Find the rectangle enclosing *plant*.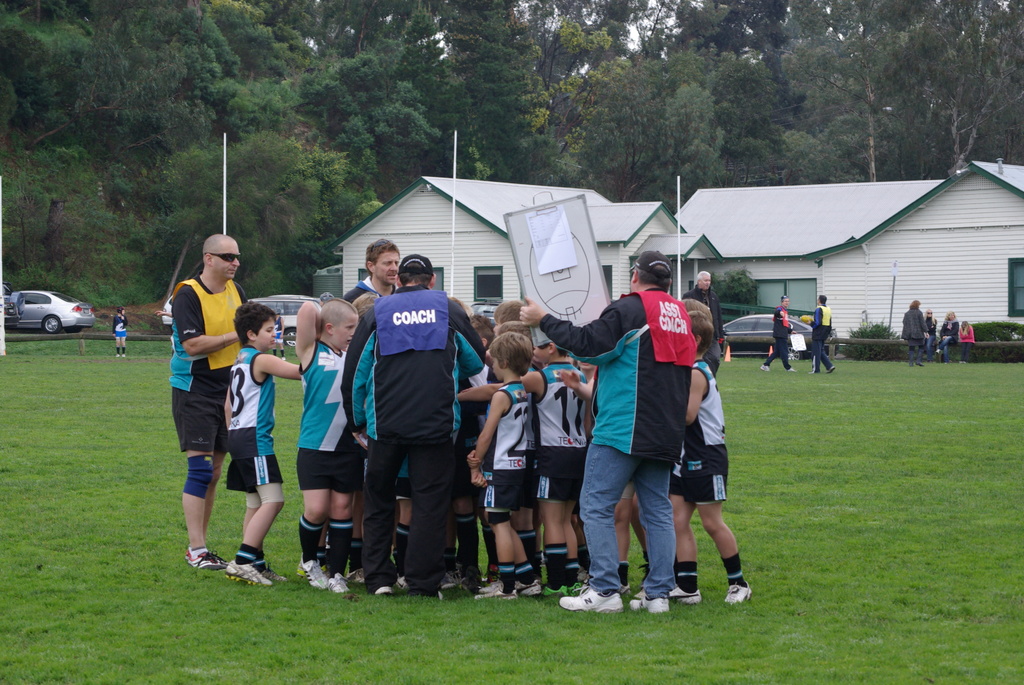
(x1=834, y1=319, x2=918, y2=366).
